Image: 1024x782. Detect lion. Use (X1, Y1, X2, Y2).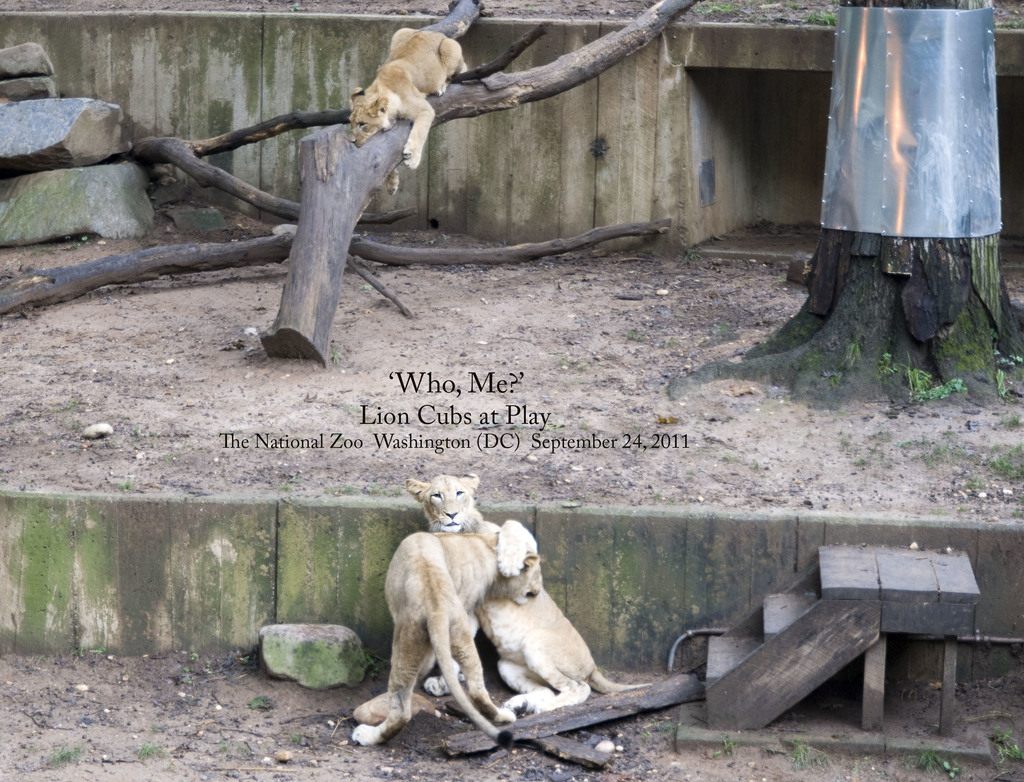
(408, 475, 647, 715).
